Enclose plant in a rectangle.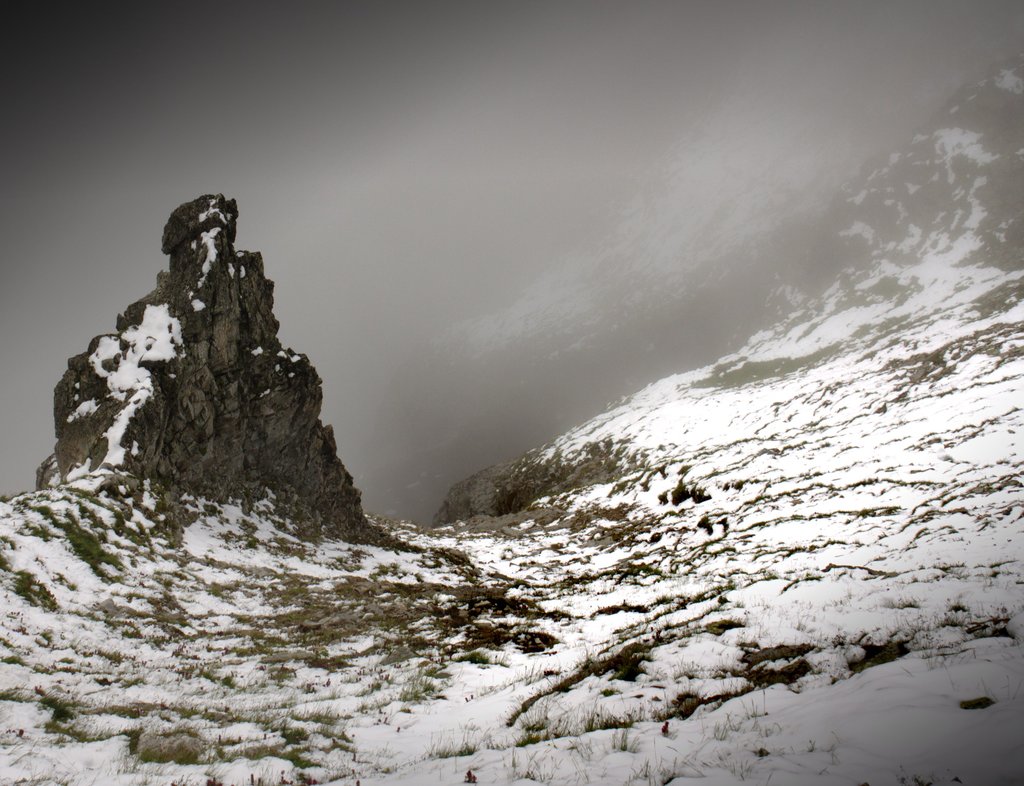
(512,694,568,743).
